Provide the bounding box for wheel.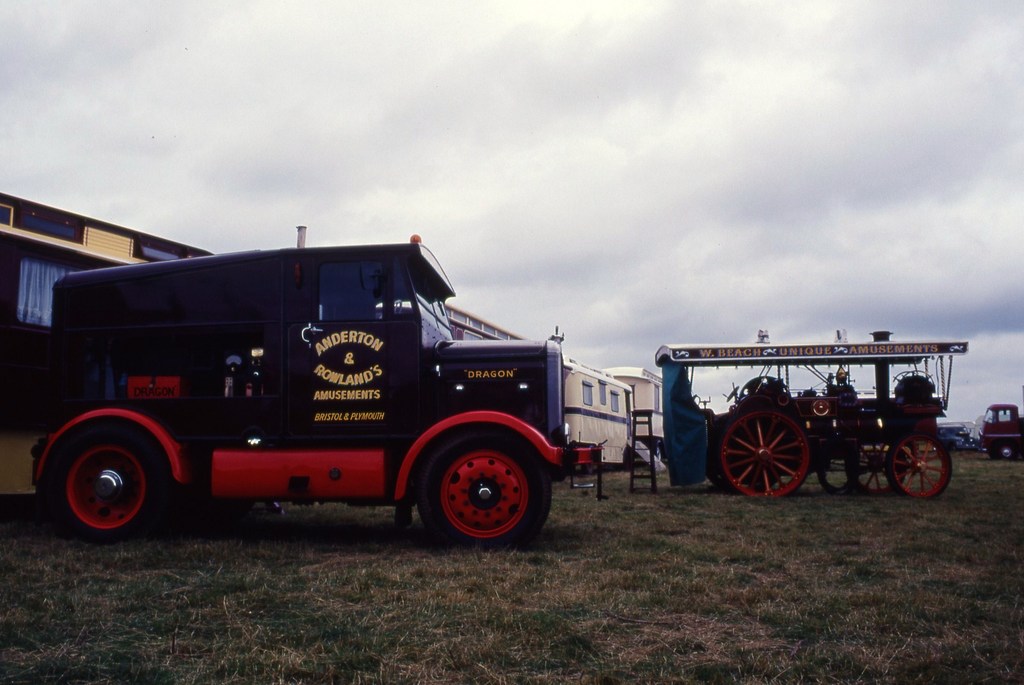
{"x1": 845, "y1": 442, "x2": 899, "y2": 494}.
